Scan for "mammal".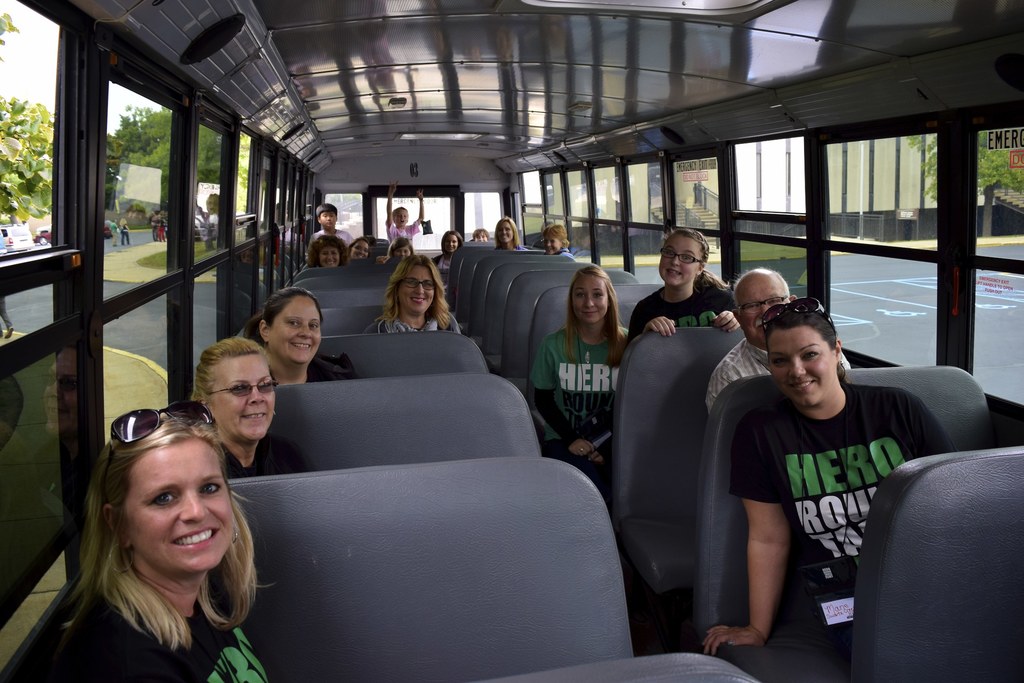
Scan result: bbox=[111, 220, 118, 246].
